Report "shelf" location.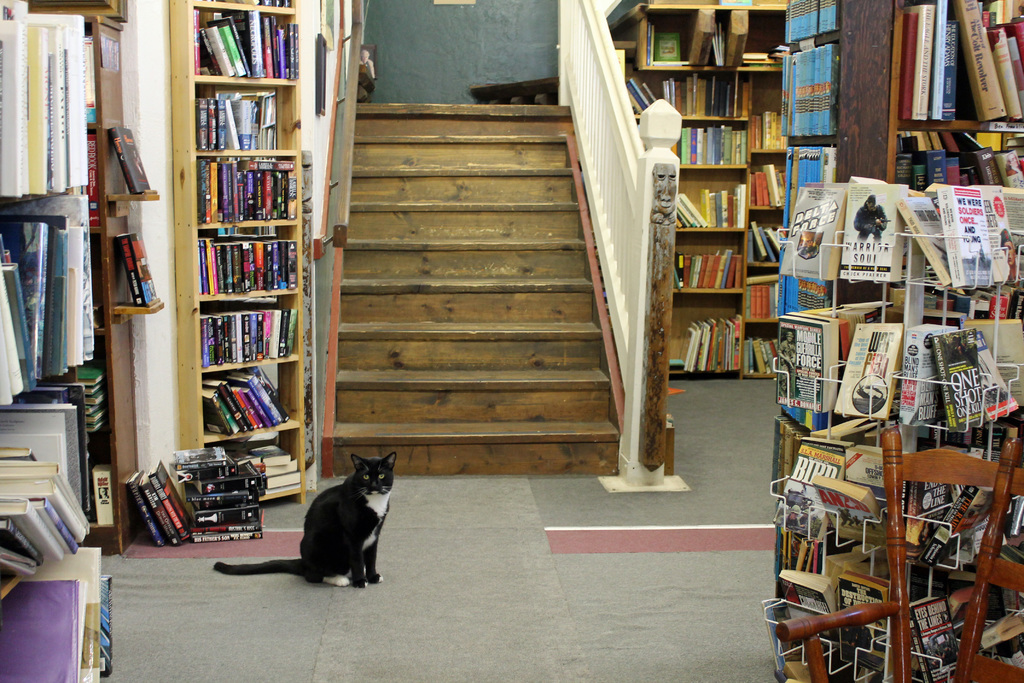
Report: 884 0 1023 325.
